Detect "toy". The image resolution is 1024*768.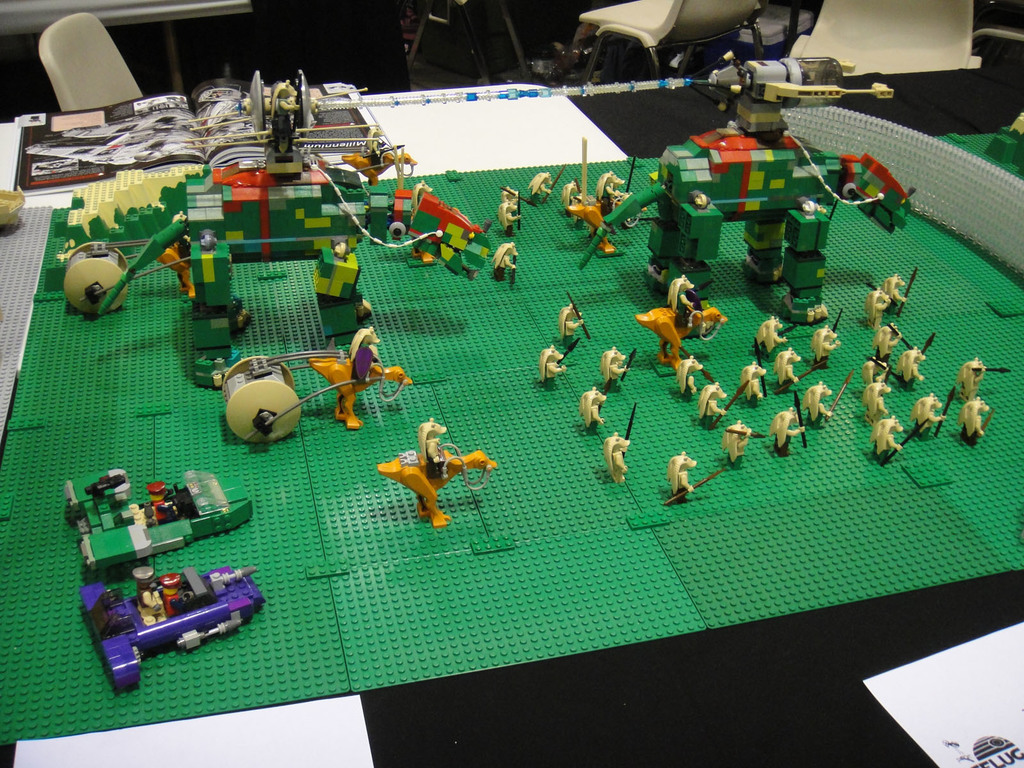
<bbox>749, 319, 798, 360</bbox>.
